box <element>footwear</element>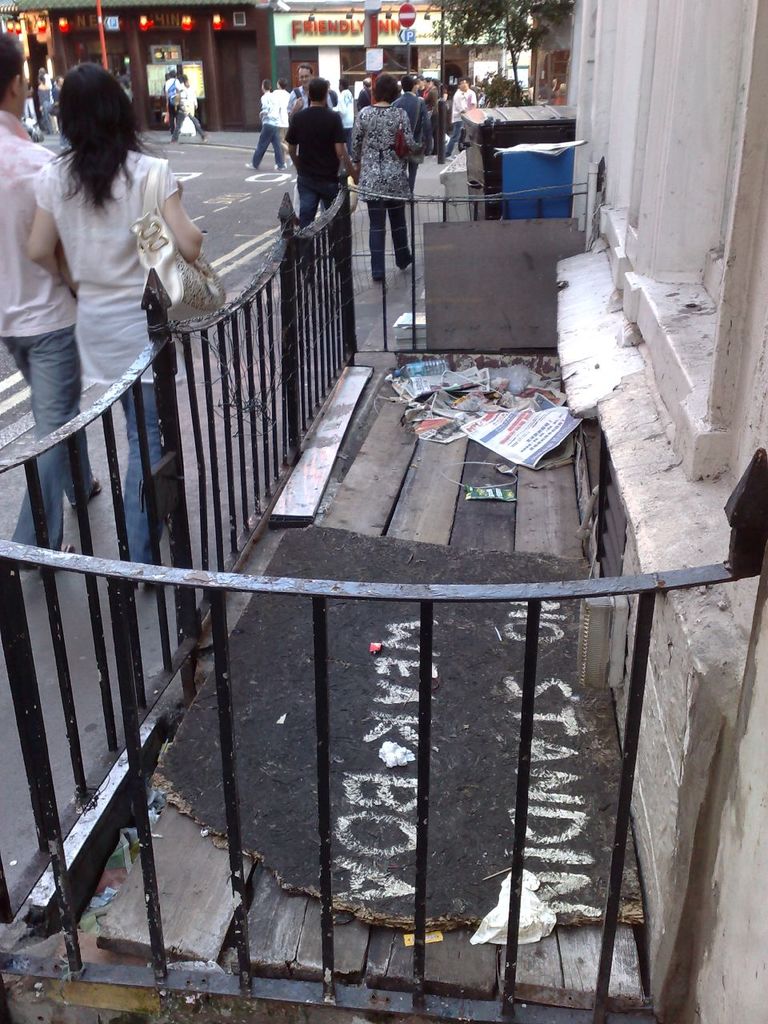
246:162:258:171
